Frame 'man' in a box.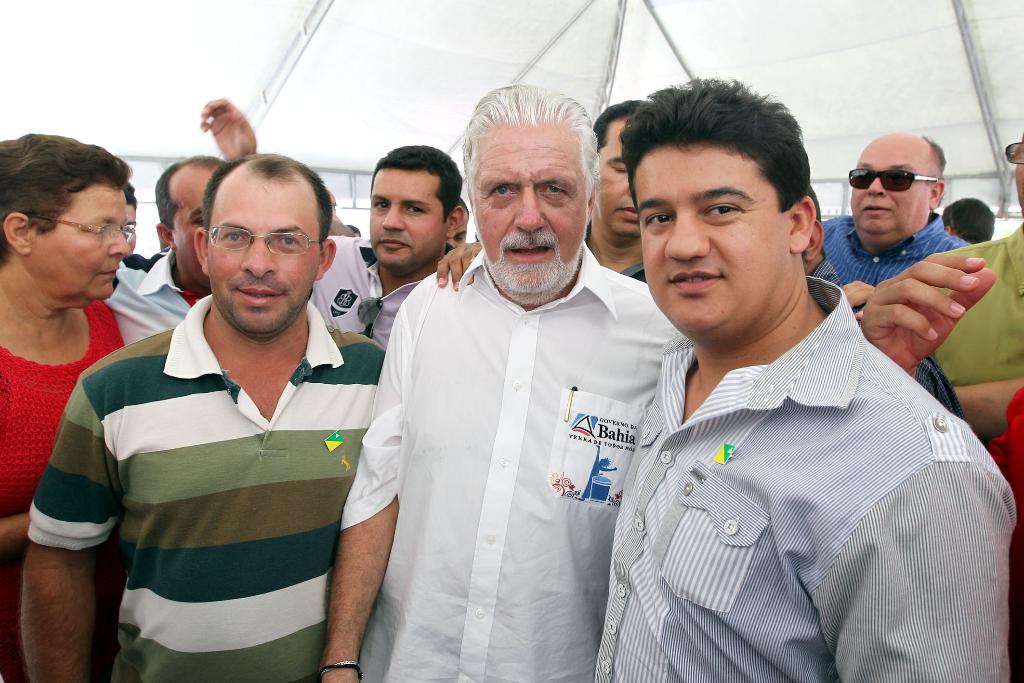
BBox(575, 98, 656, 279).
